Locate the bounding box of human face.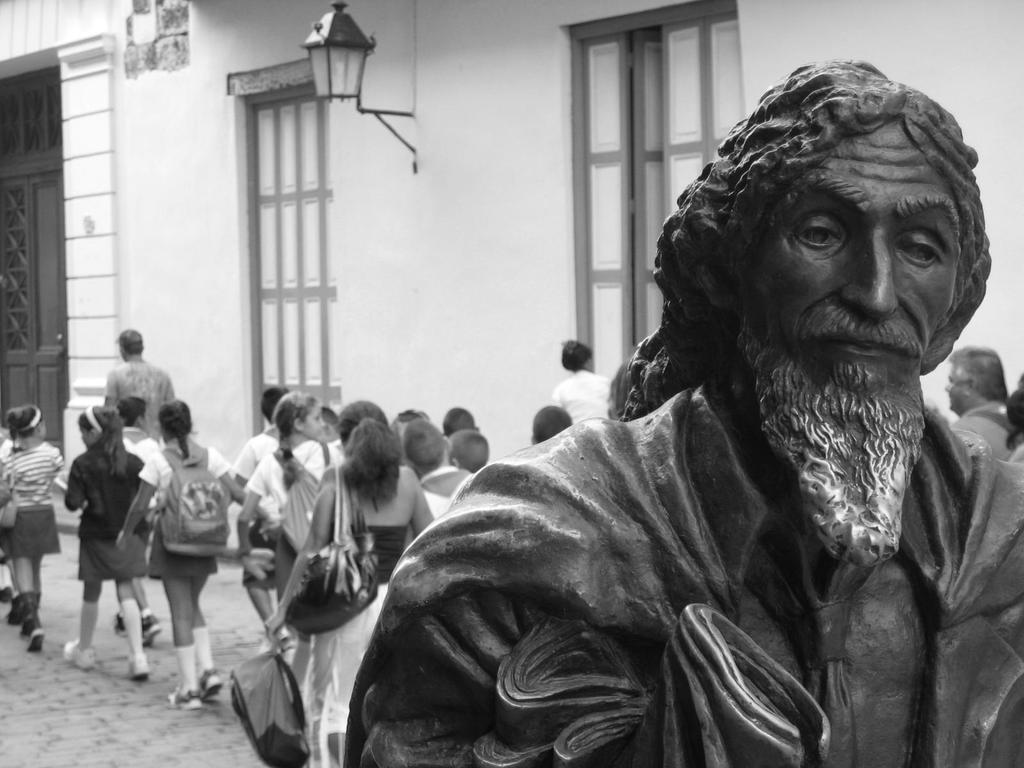
Bounding box: {"x1": 145, "y1": 400, "x2": 150, "y2": 435}.
